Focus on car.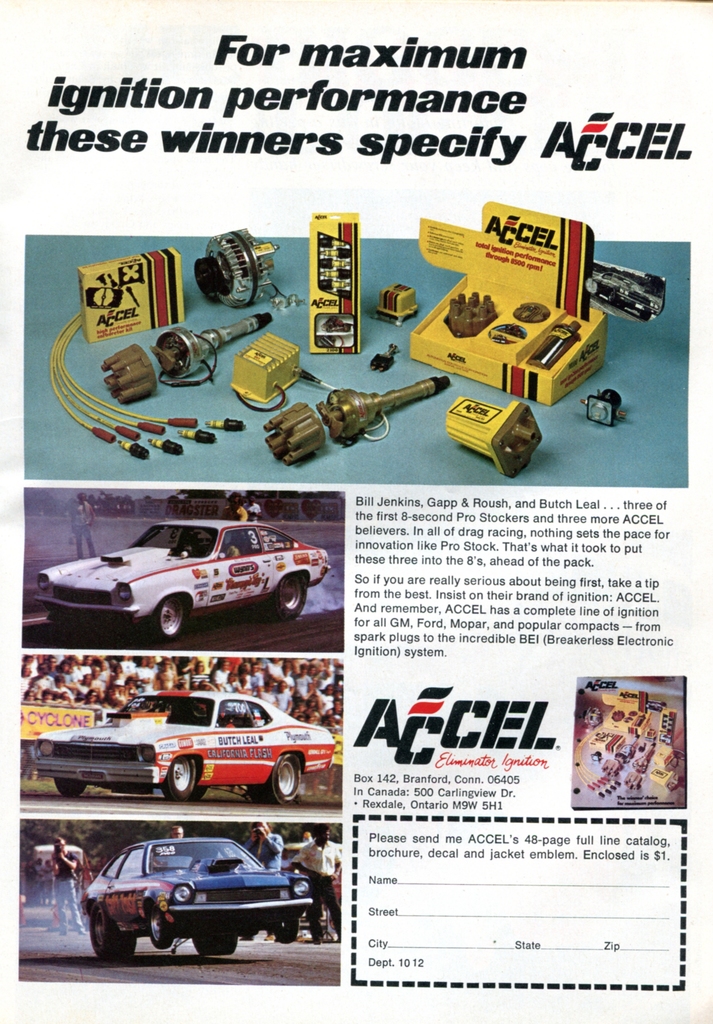
Focused at bbox(39, 504, 345, 634).
